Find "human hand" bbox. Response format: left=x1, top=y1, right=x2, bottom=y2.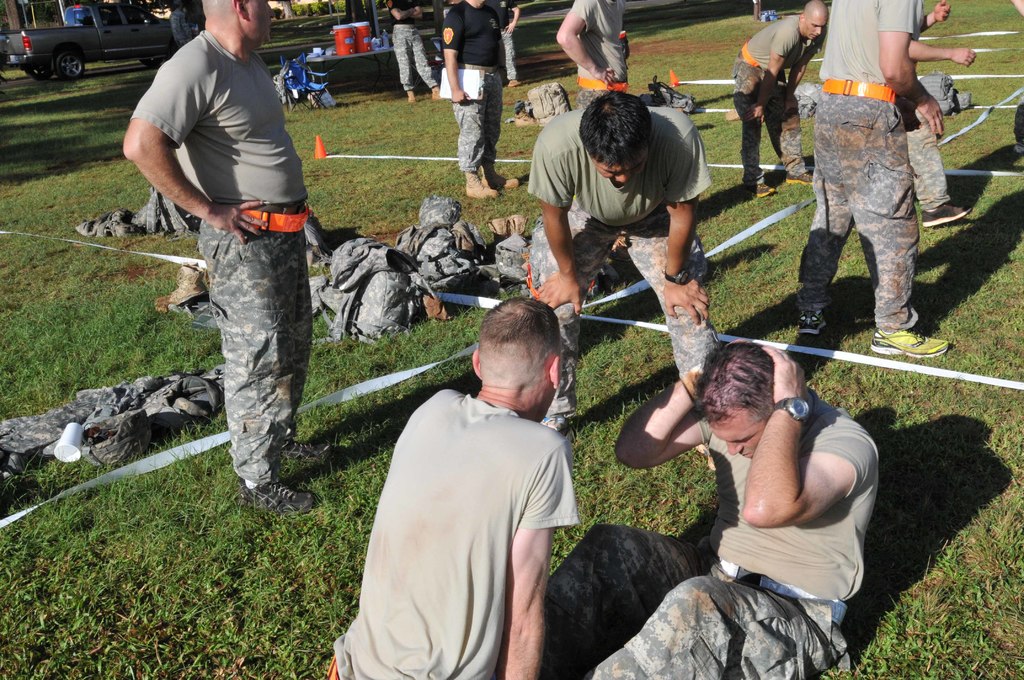
left=451, top=86, right=470, bottom=106.
